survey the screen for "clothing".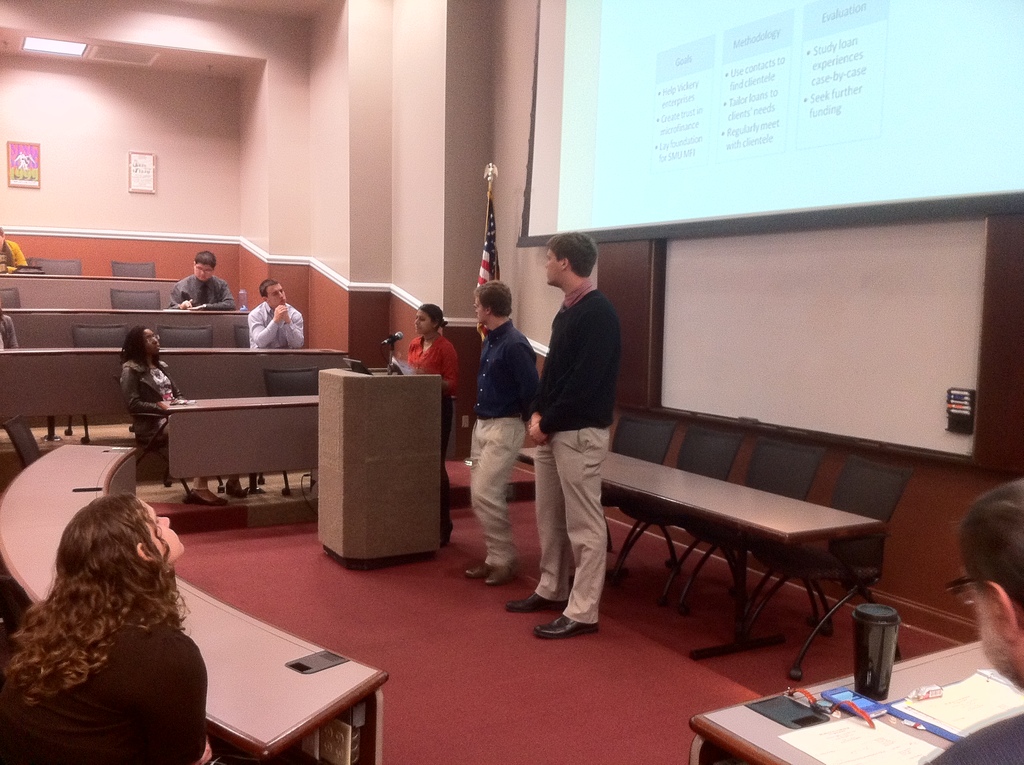
Survey found: (120,355,209,490).
